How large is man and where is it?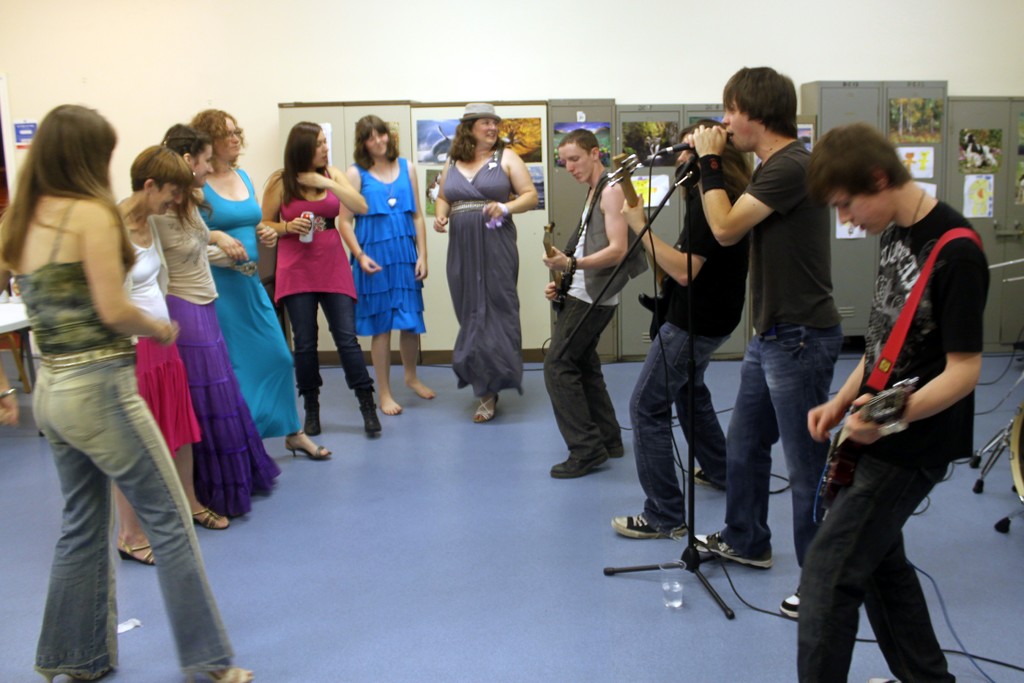
Bounding box: x1=601 y1=117 x2=738 y2=546.
